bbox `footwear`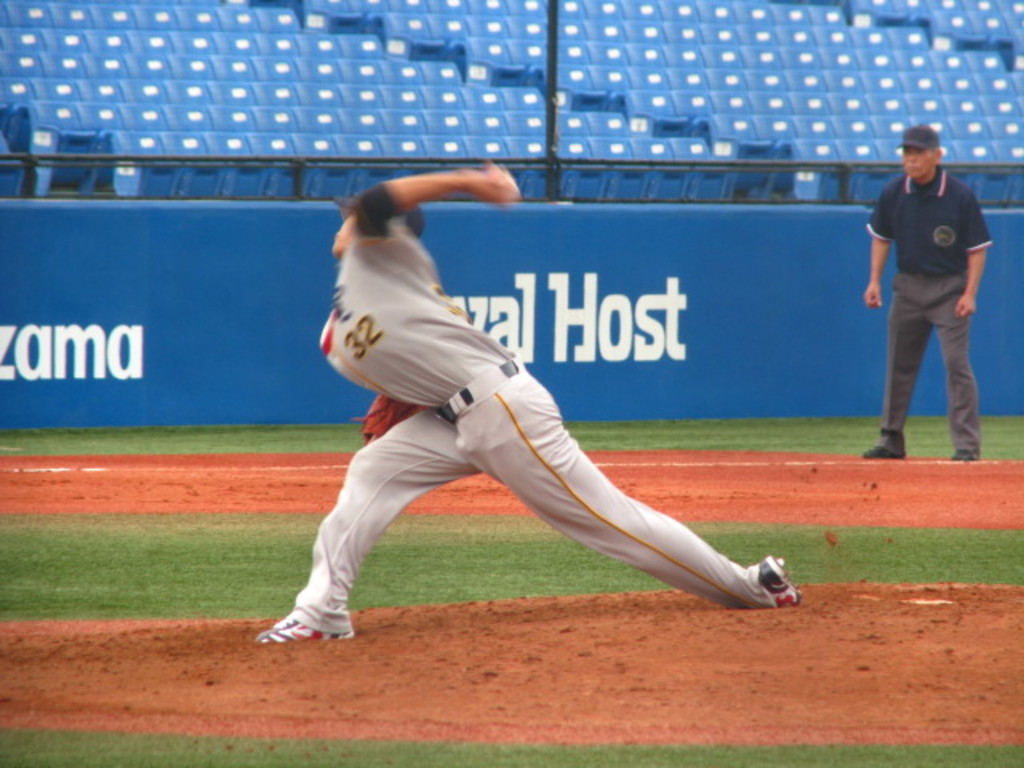
crop(866, 442, 888, 462)
